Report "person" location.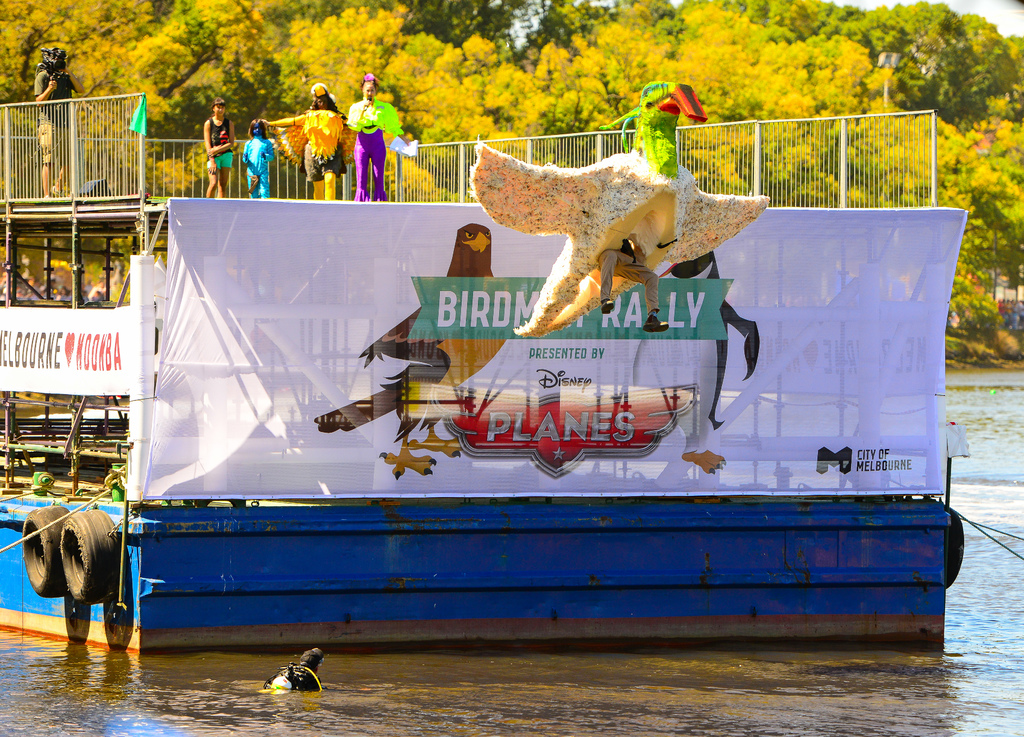
Report: 267/78/346/197.
